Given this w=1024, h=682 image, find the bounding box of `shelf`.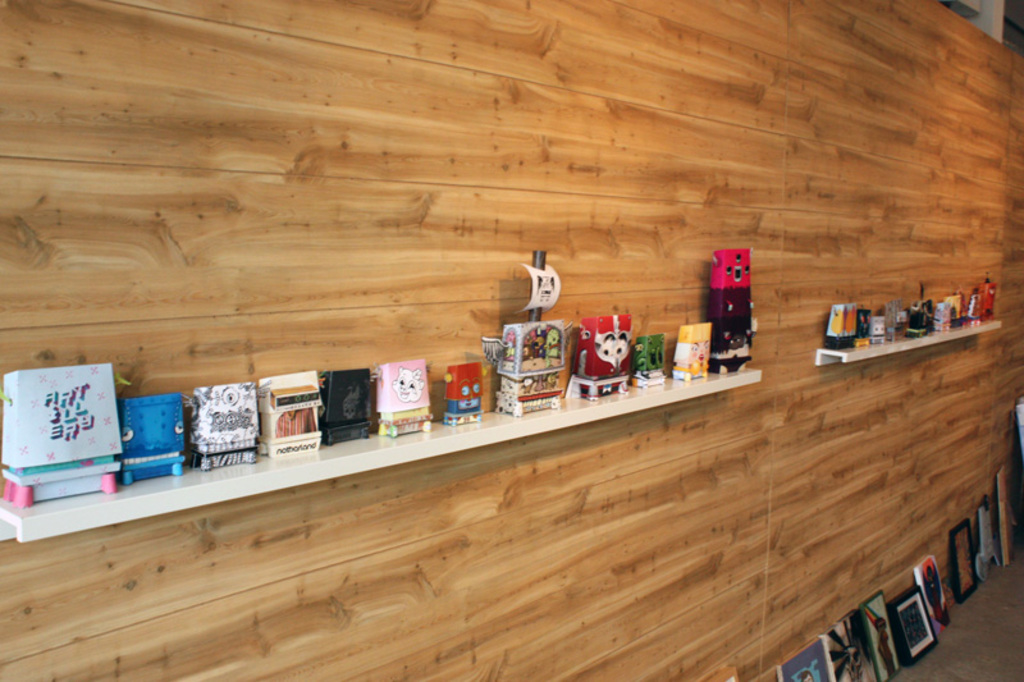
crop(810, 316, 1009, 362).
